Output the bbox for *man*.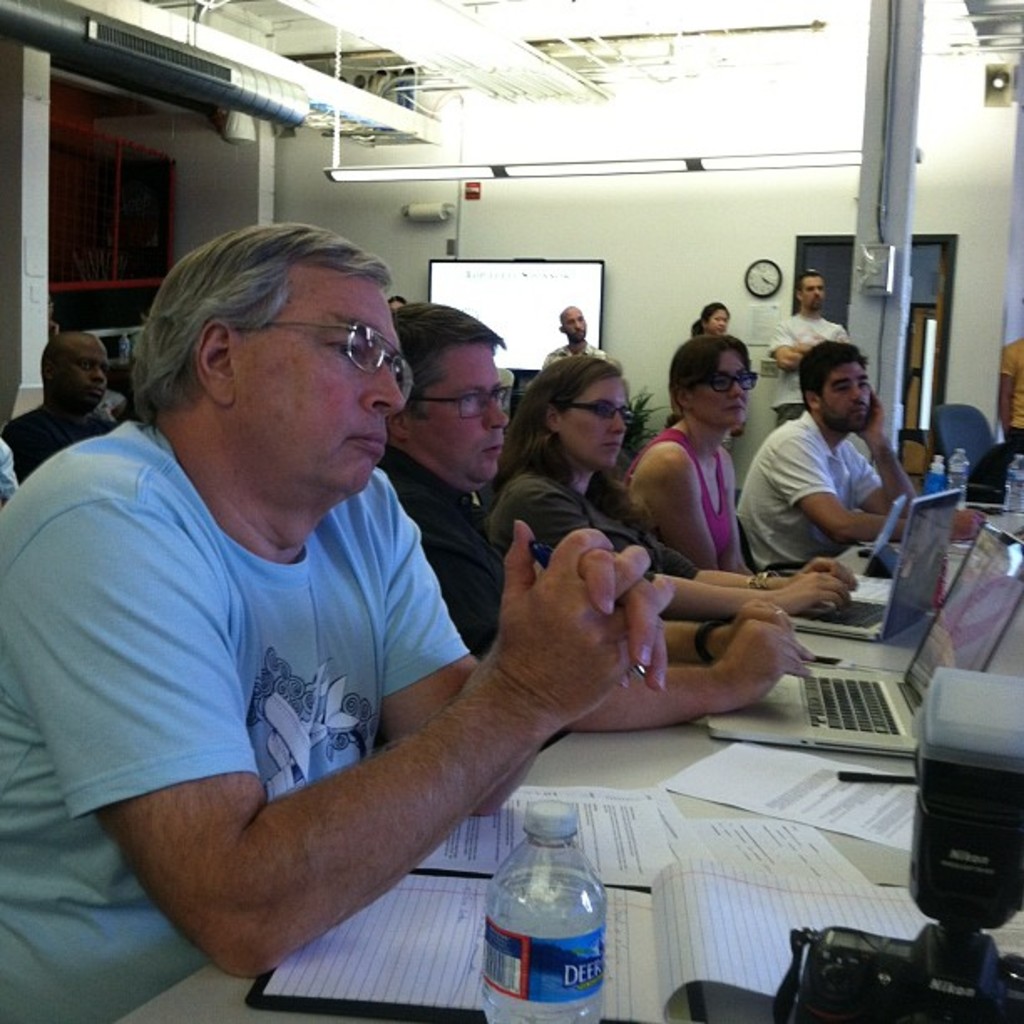
BBox(544, 305, 604, 360).
